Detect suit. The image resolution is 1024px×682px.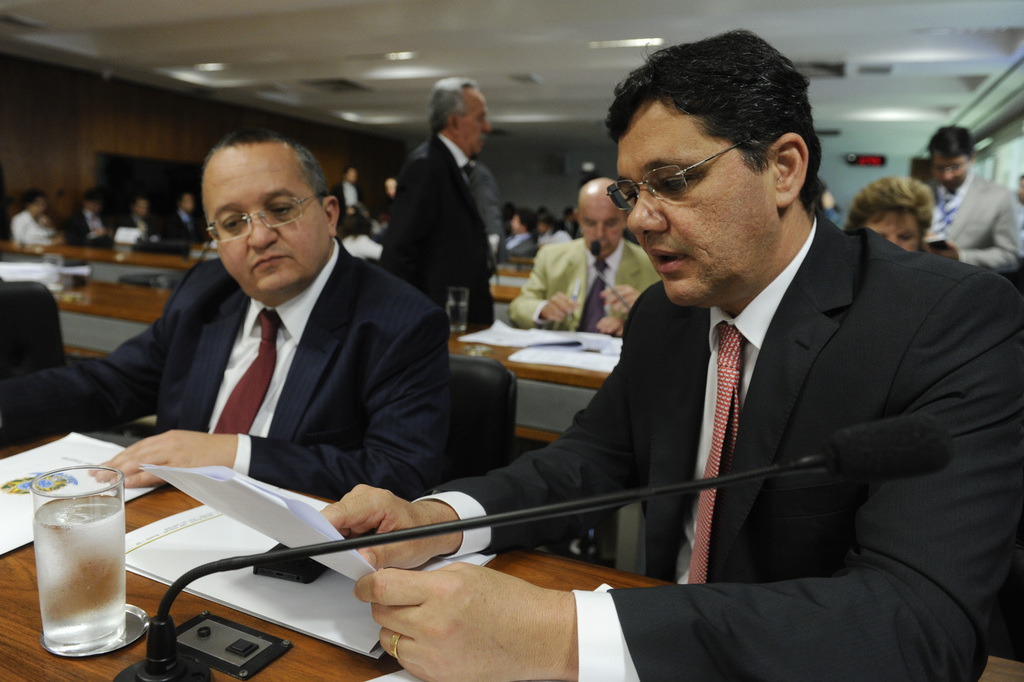
67:206:115:250.
